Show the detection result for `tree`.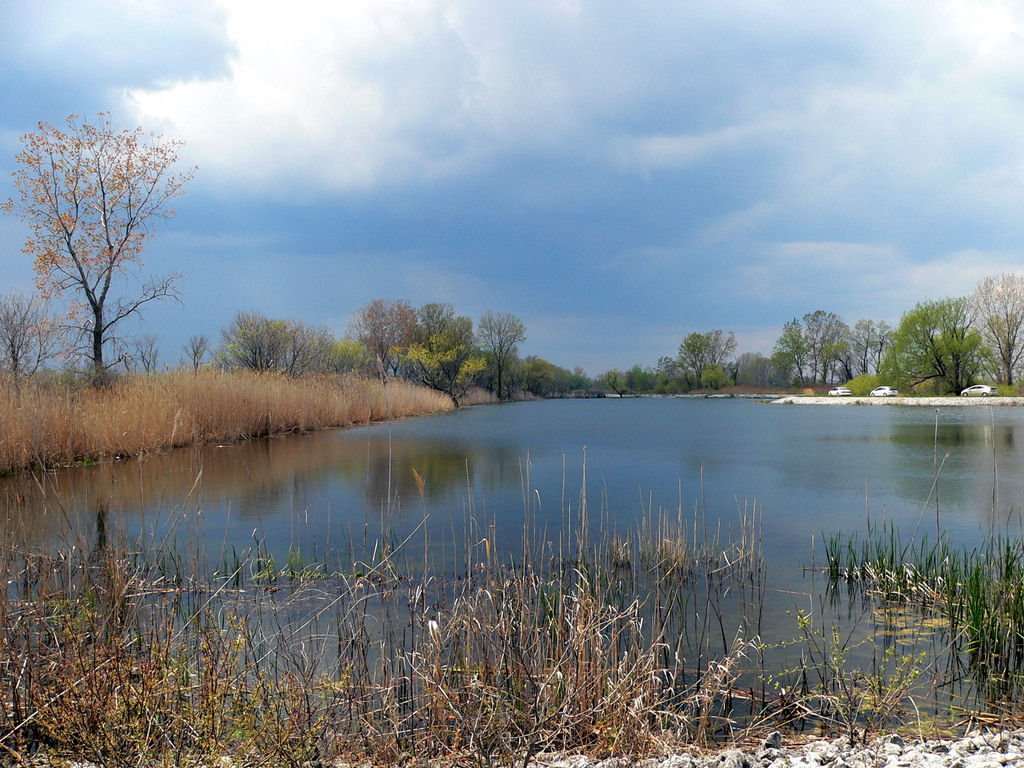
left=328, top=327, right=374, bottom=385.
